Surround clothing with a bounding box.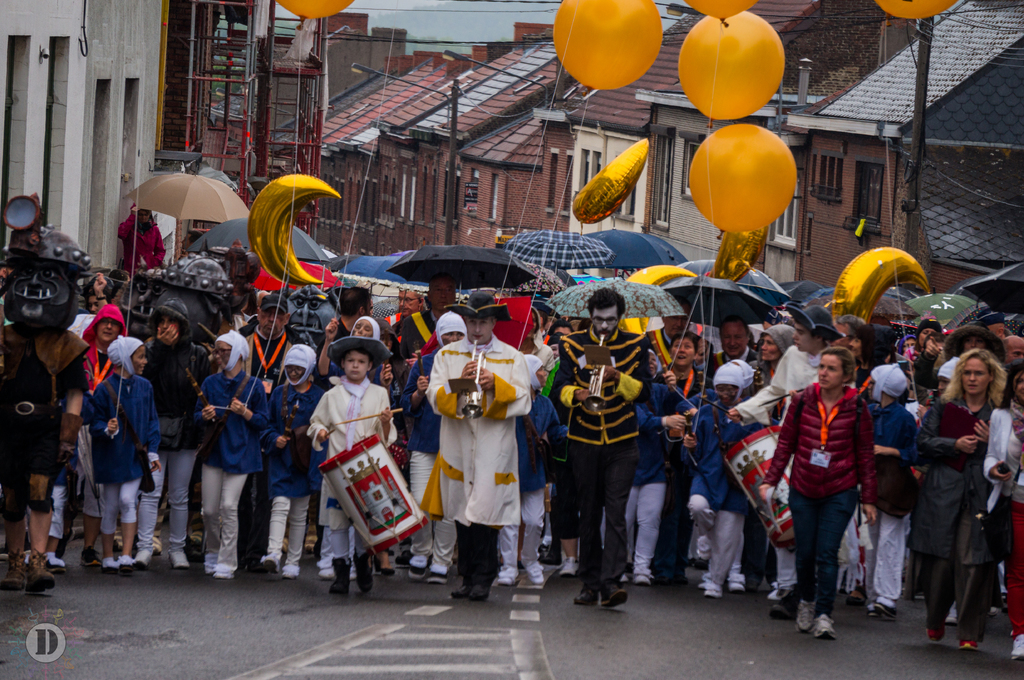
bbox=[264, 381, 327, 558].
